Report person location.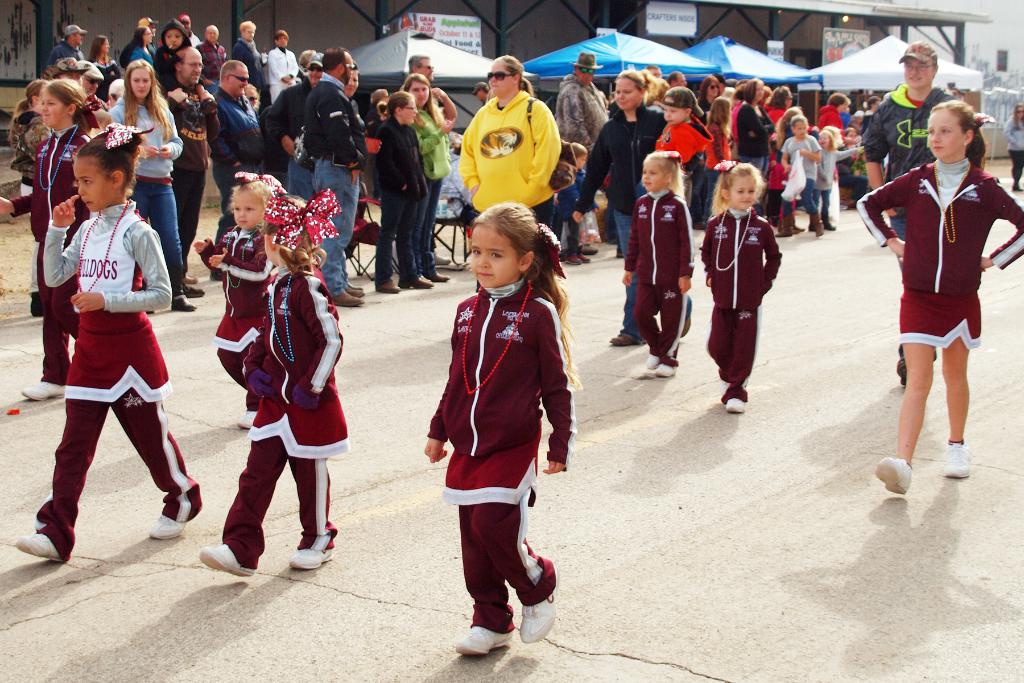
Report: box(273, 47, 323, 162).
